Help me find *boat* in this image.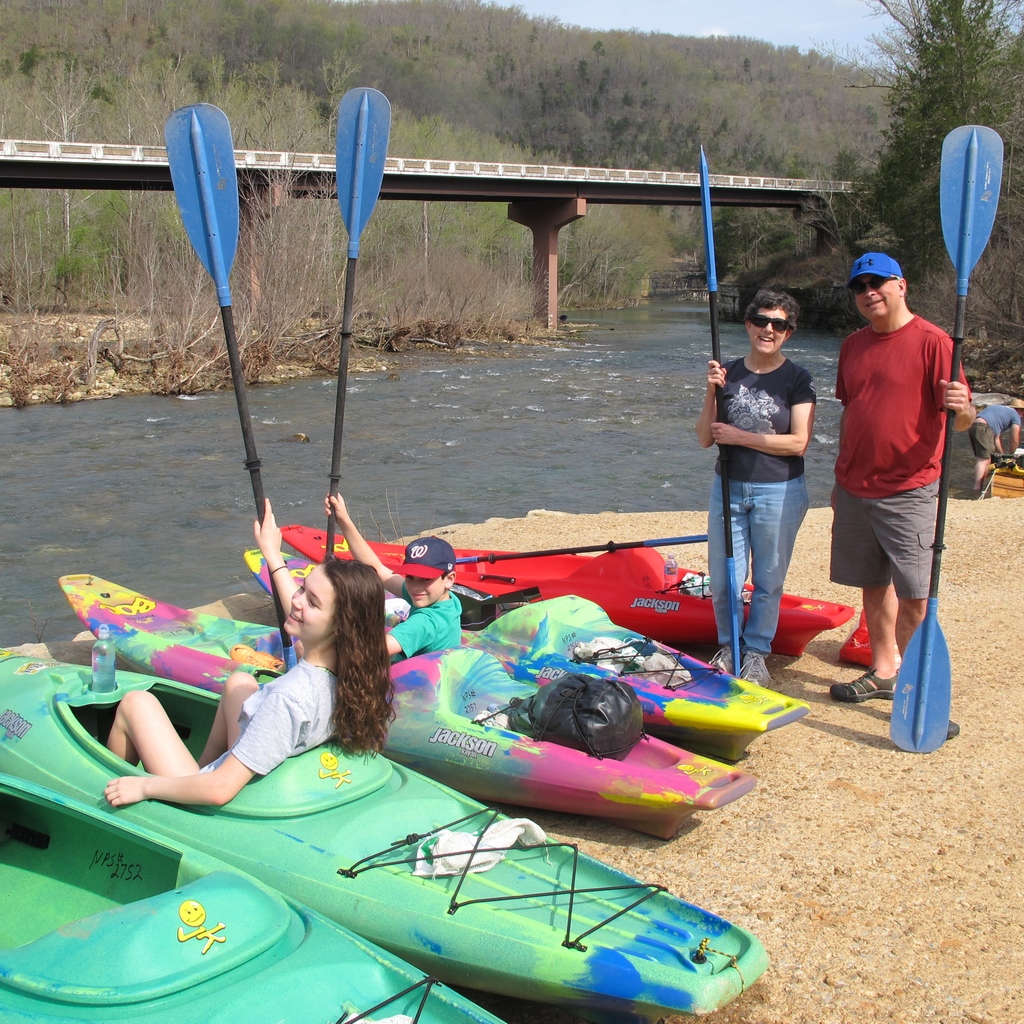
Found it: region(278, 522, 865, 653).
